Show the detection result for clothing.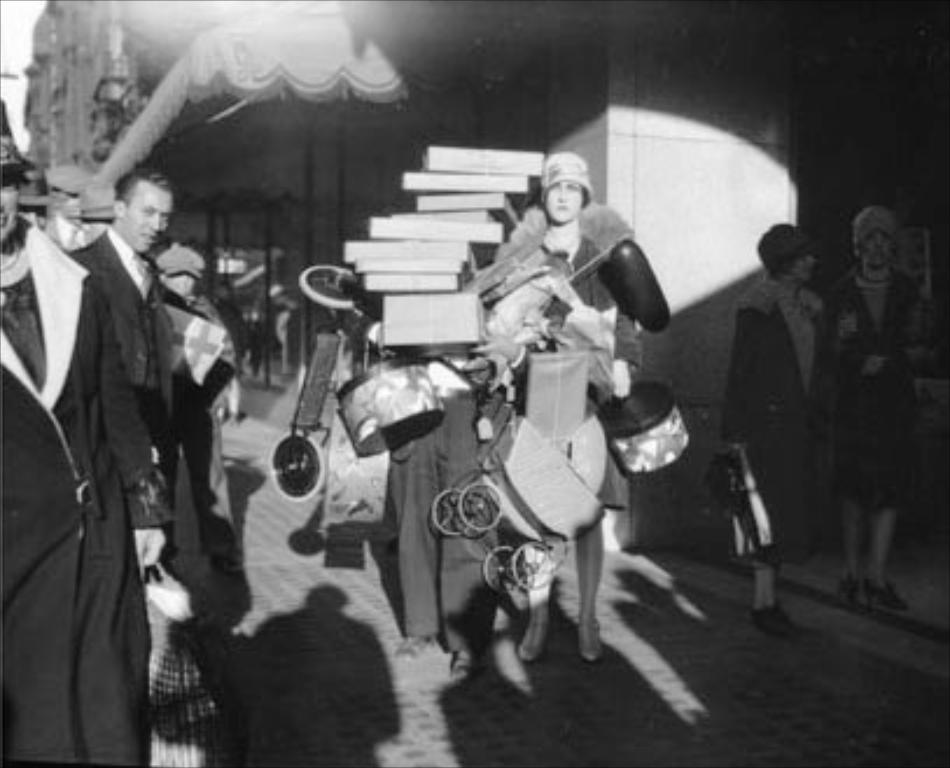
rect(486, 194, 633, 616).
